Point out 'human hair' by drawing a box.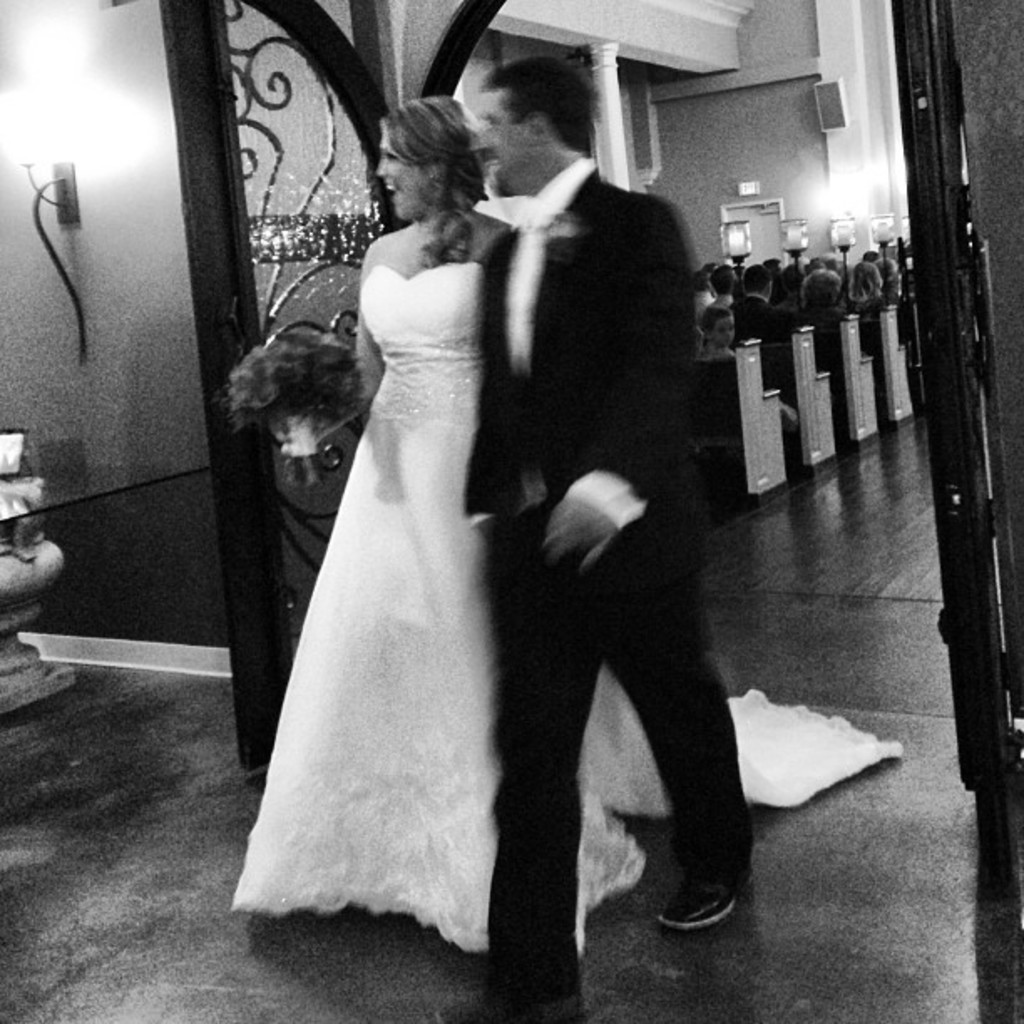
(left=475, top=54, right=591, bottom=142).
